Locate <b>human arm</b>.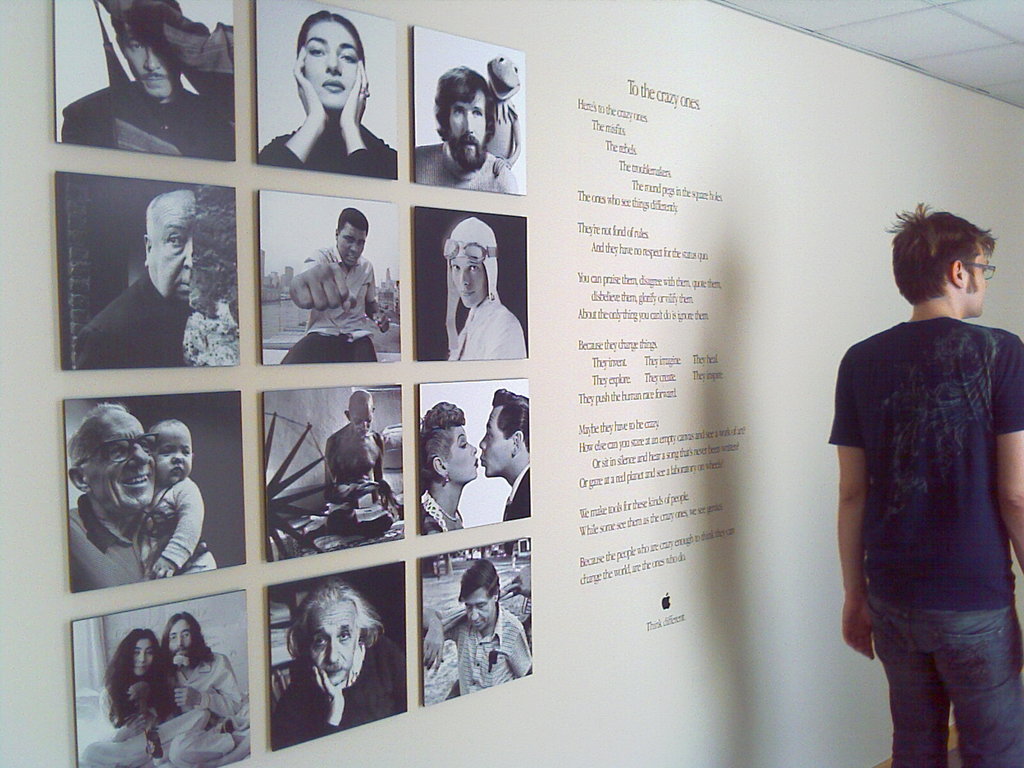
Bounding box: rect(340, 60, 397, 180).
